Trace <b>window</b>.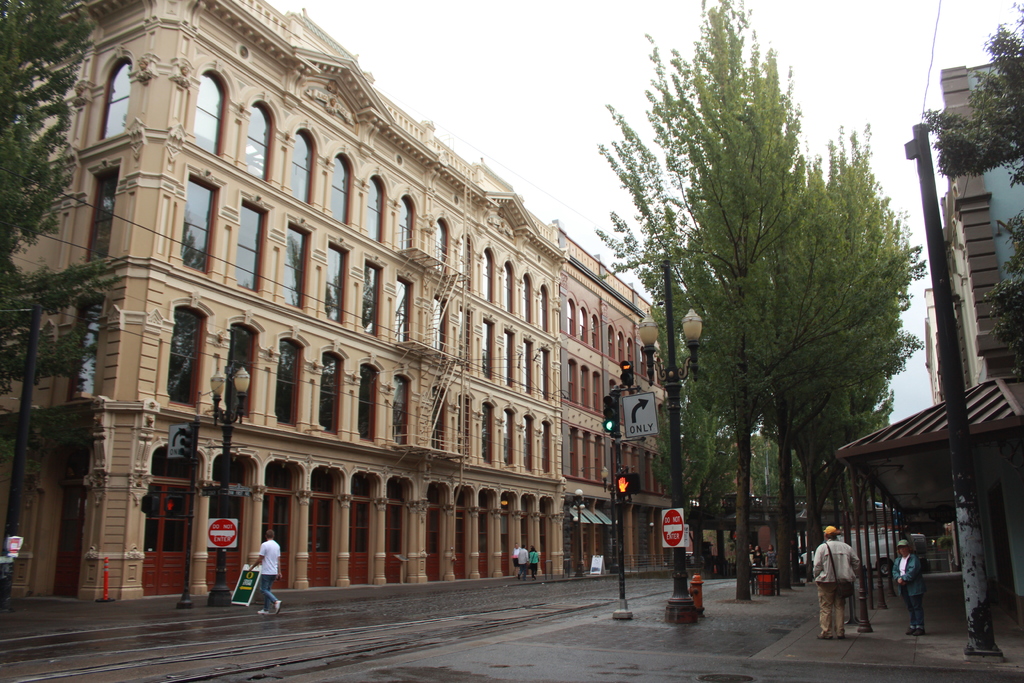
Traced to Rect(627, 339, 633, 364).
